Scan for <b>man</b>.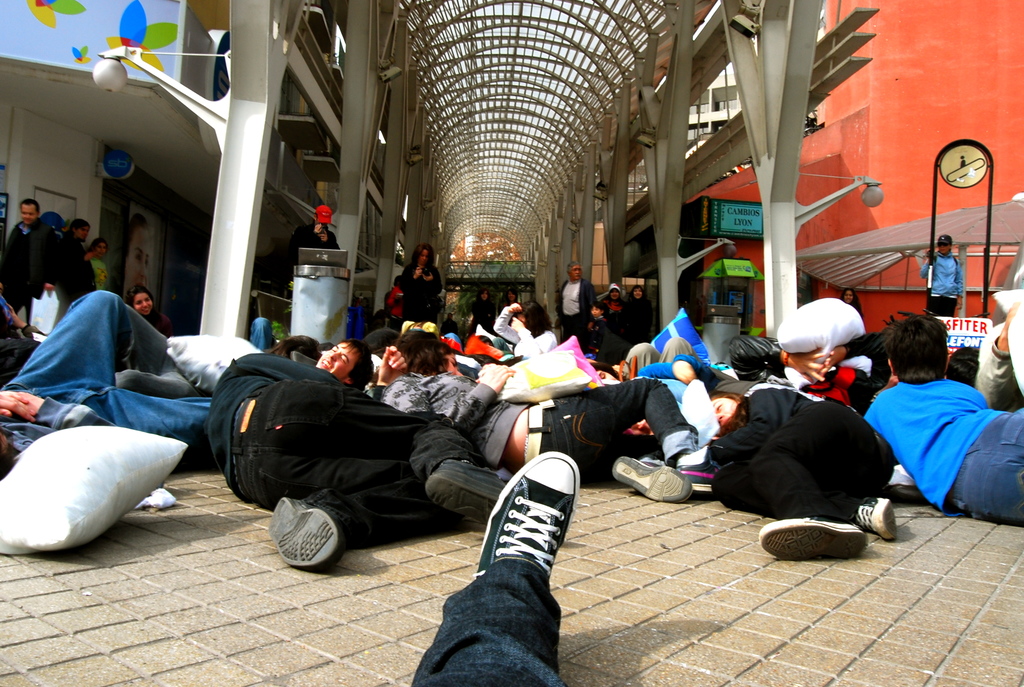
Scan result: [0,287,214,481].
